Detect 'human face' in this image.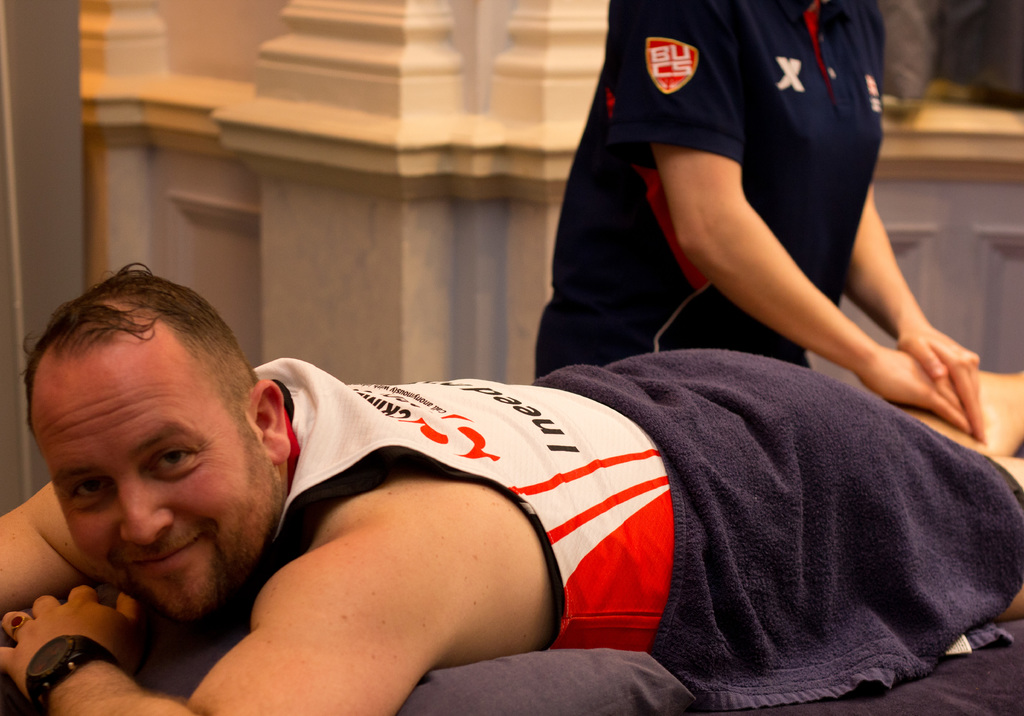
Detection: [28,355,278,624].
